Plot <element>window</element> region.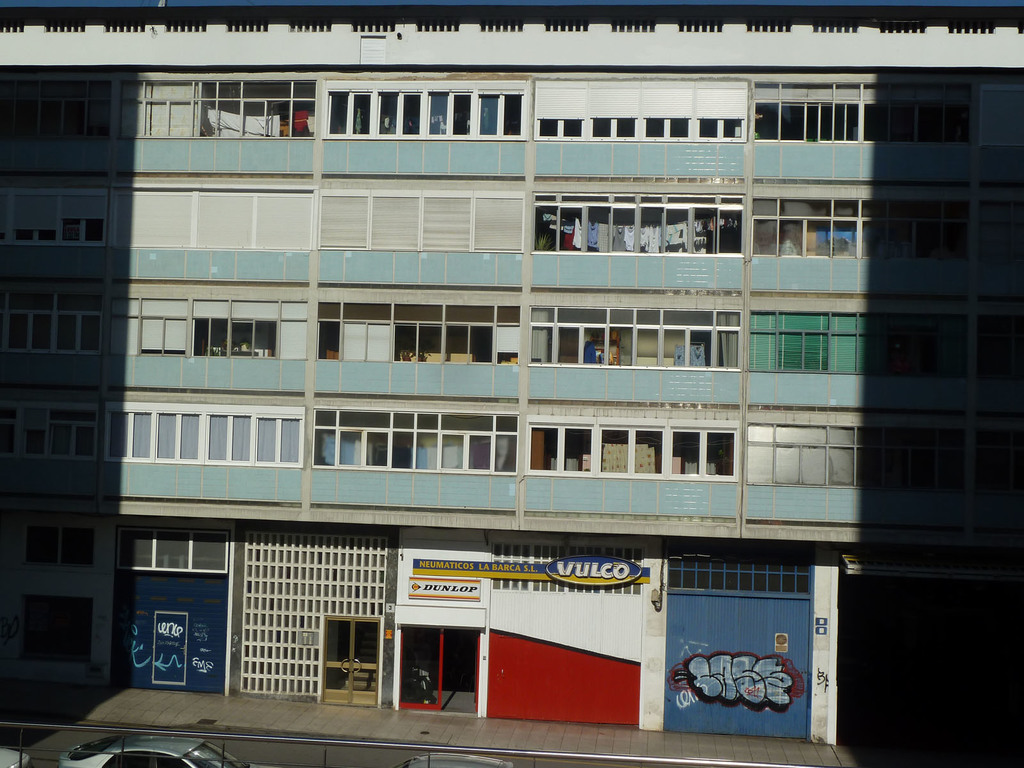
Plotted at {"x1": 0, "y1": 410, "x2": 100, "y2": 457}.
